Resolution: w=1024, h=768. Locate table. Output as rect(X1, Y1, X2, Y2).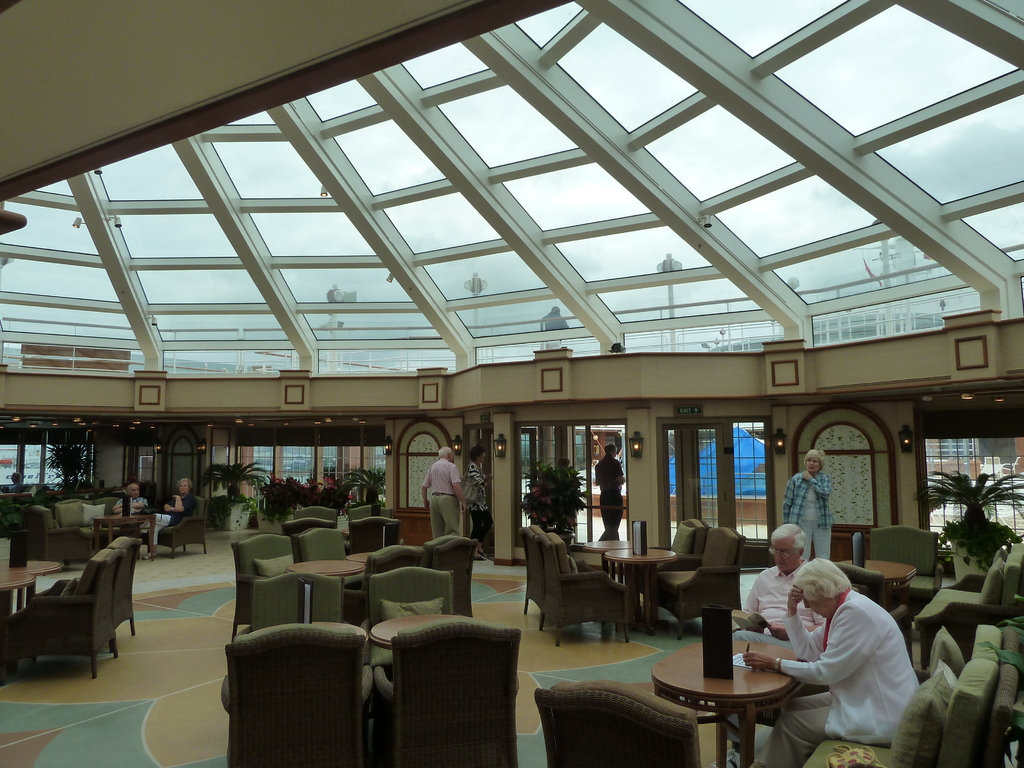
rect(0, 572, 35, 618).
